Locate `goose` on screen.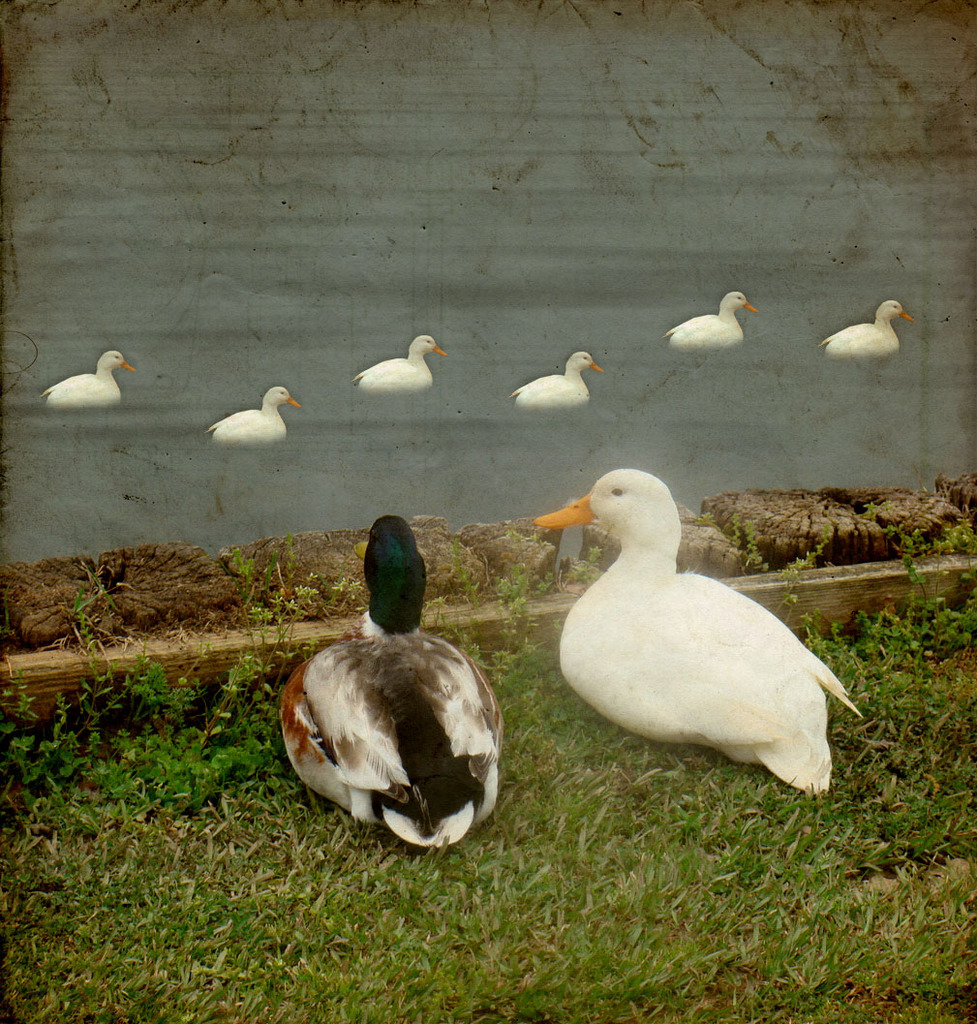
On screen at detection(822, 299, 905, 356).
